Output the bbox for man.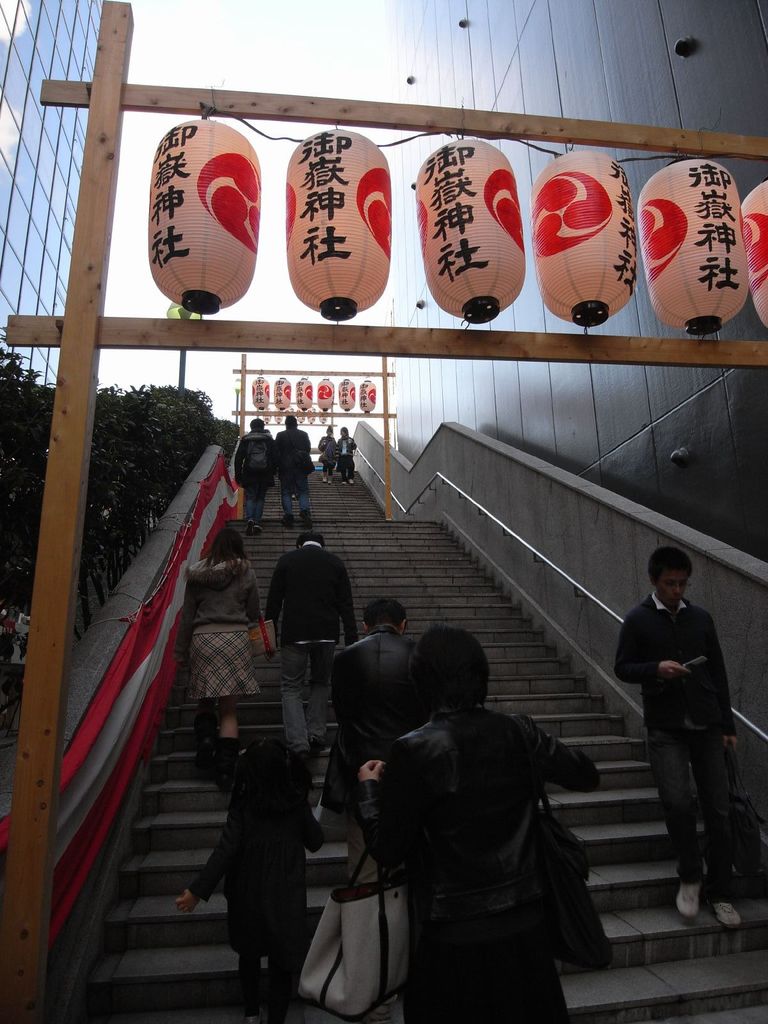
<bbox>272, 413, 314, 522</bbox>.
